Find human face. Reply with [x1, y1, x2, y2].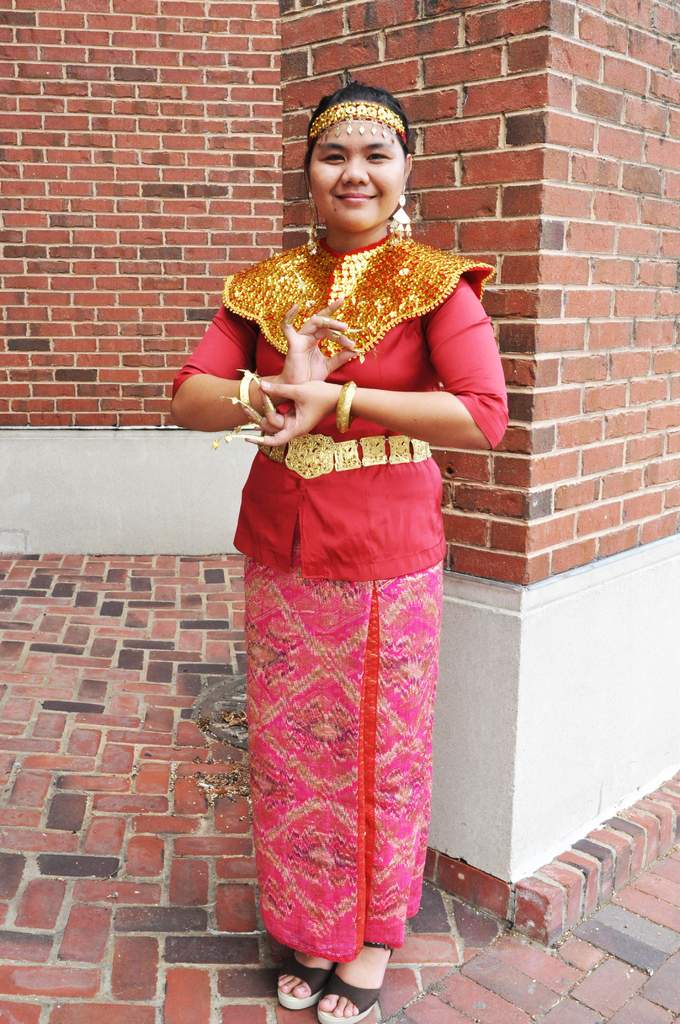
[312, 113, 407, 223].
